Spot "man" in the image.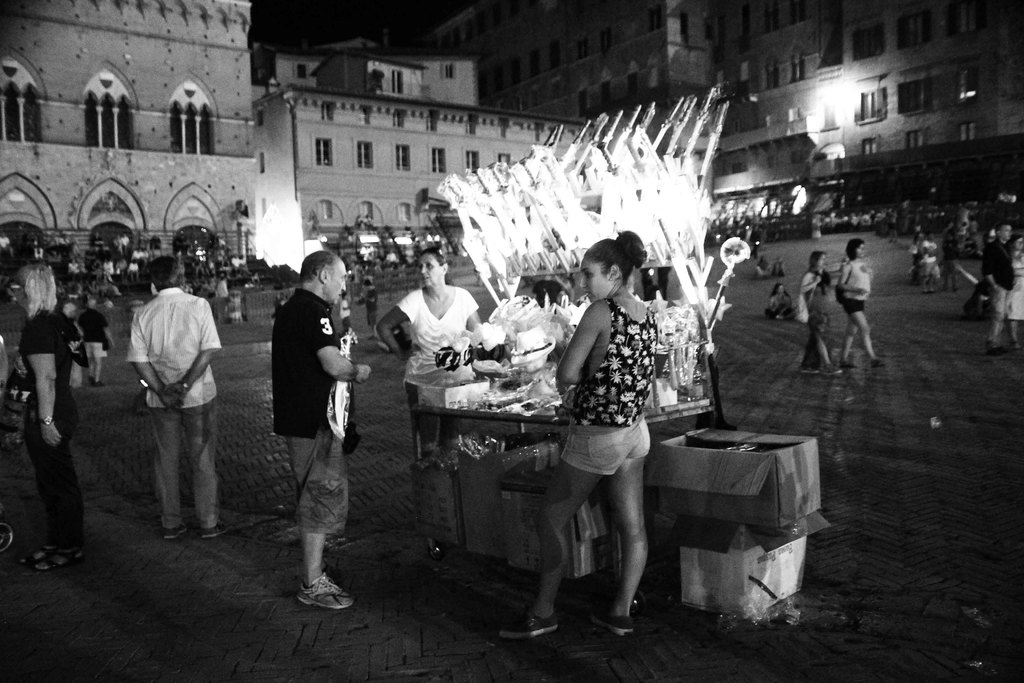
"man" found at locate(127, 252, 228, 536).
